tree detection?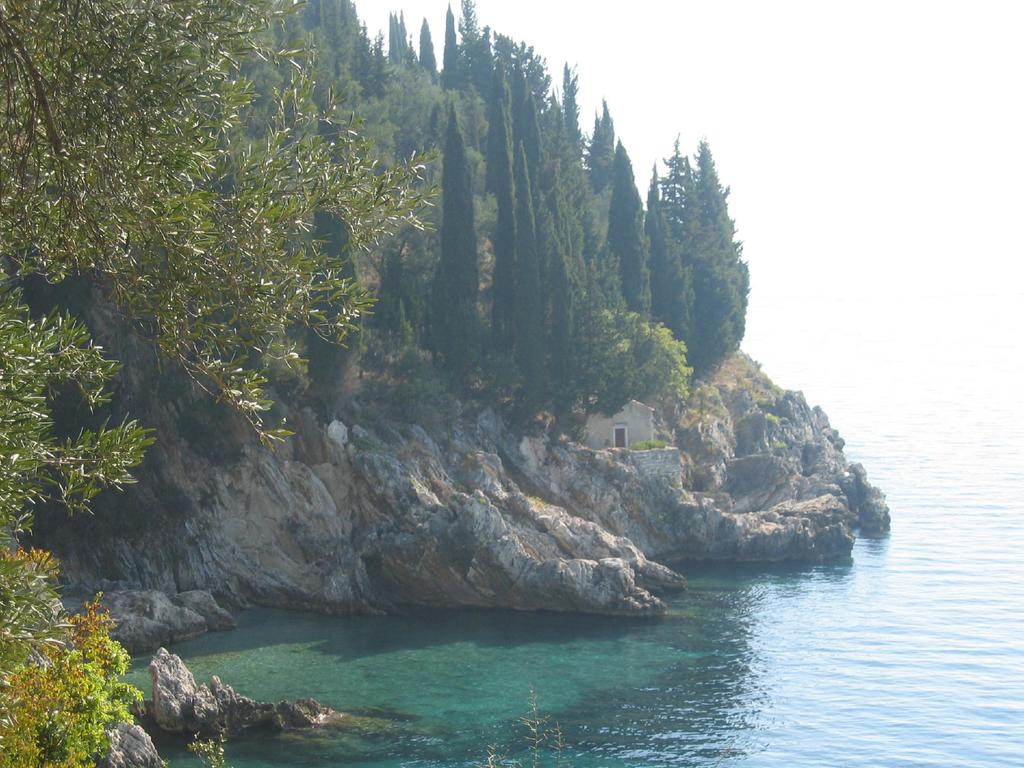
crop(0, 547, 284, 765)
